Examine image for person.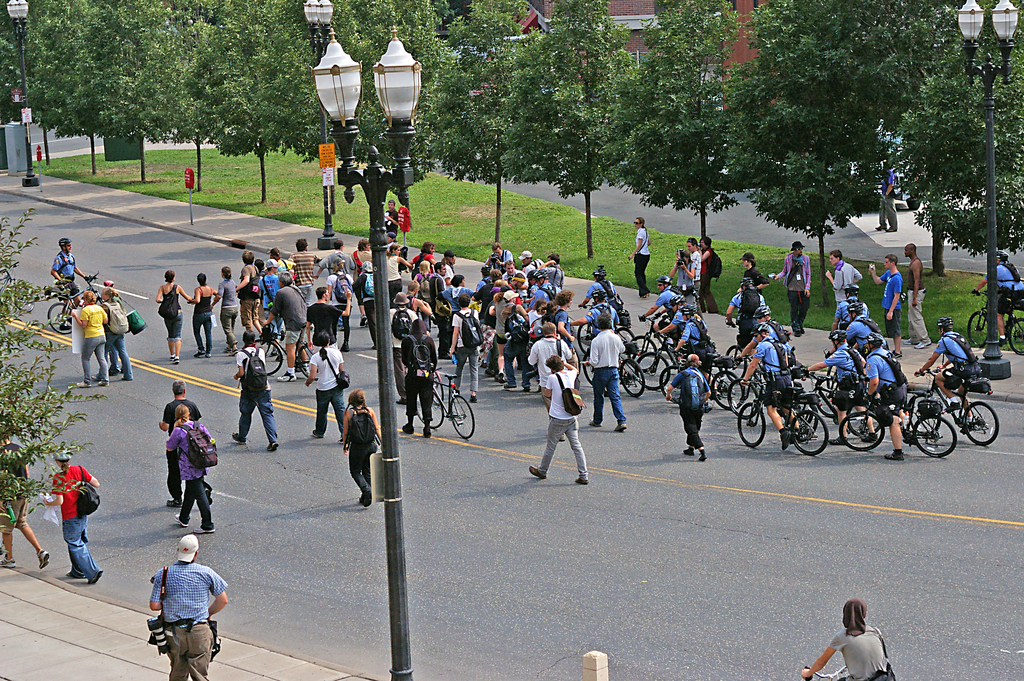
Examination result: <box>144,531,229,678</box>.
